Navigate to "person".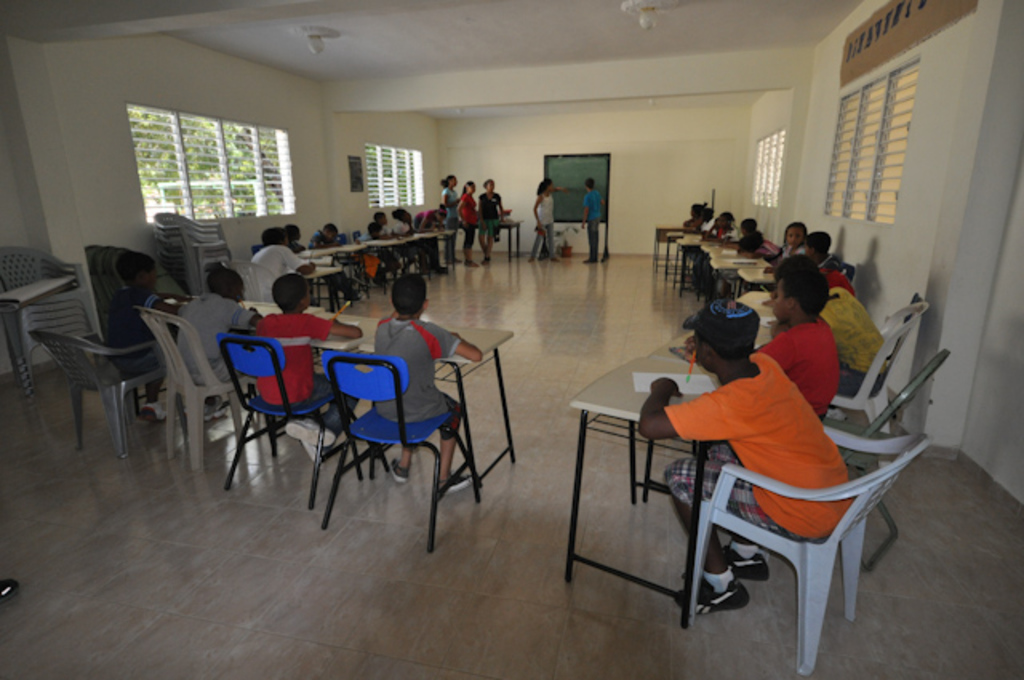
Navigation target: {"left": 526, "top": 174, "right": 560, "bottom": 261}.
